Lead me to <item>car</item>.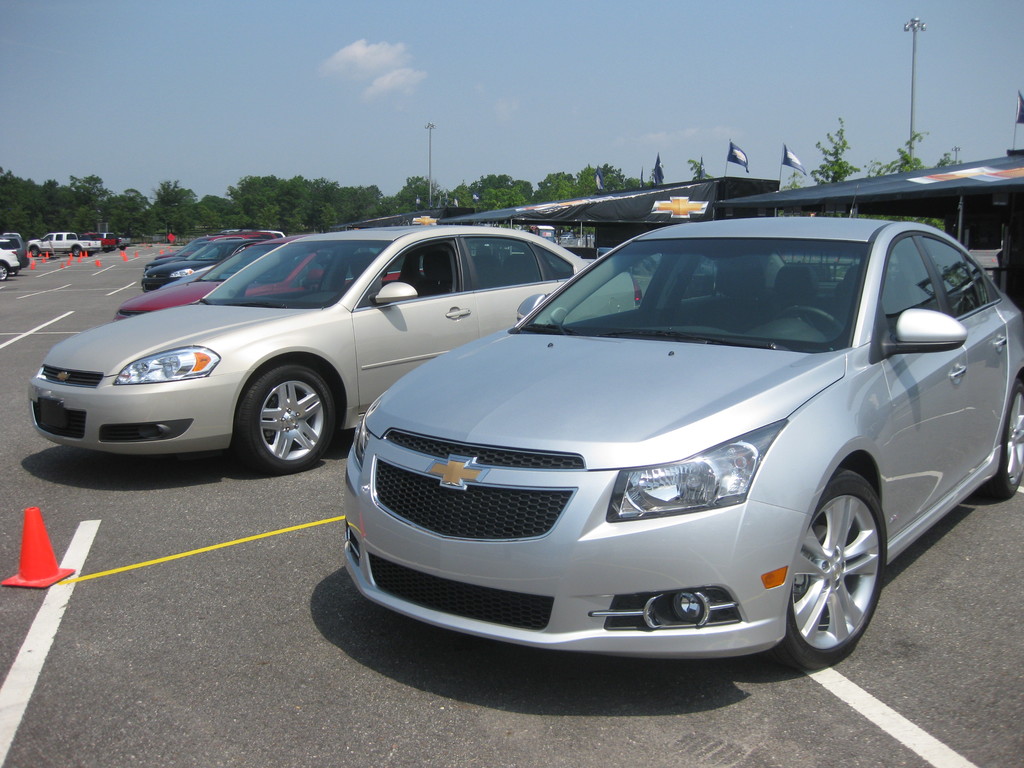
Lead to [22, 228, 641, 474].
